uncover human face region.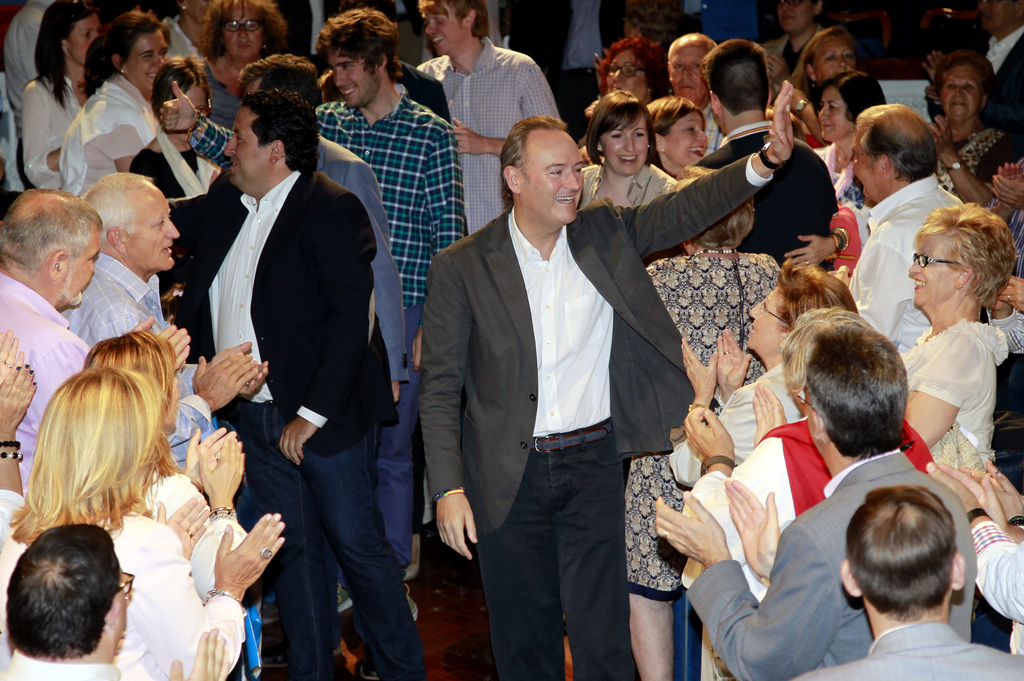
Uncovered: 982/0/1014/33.
